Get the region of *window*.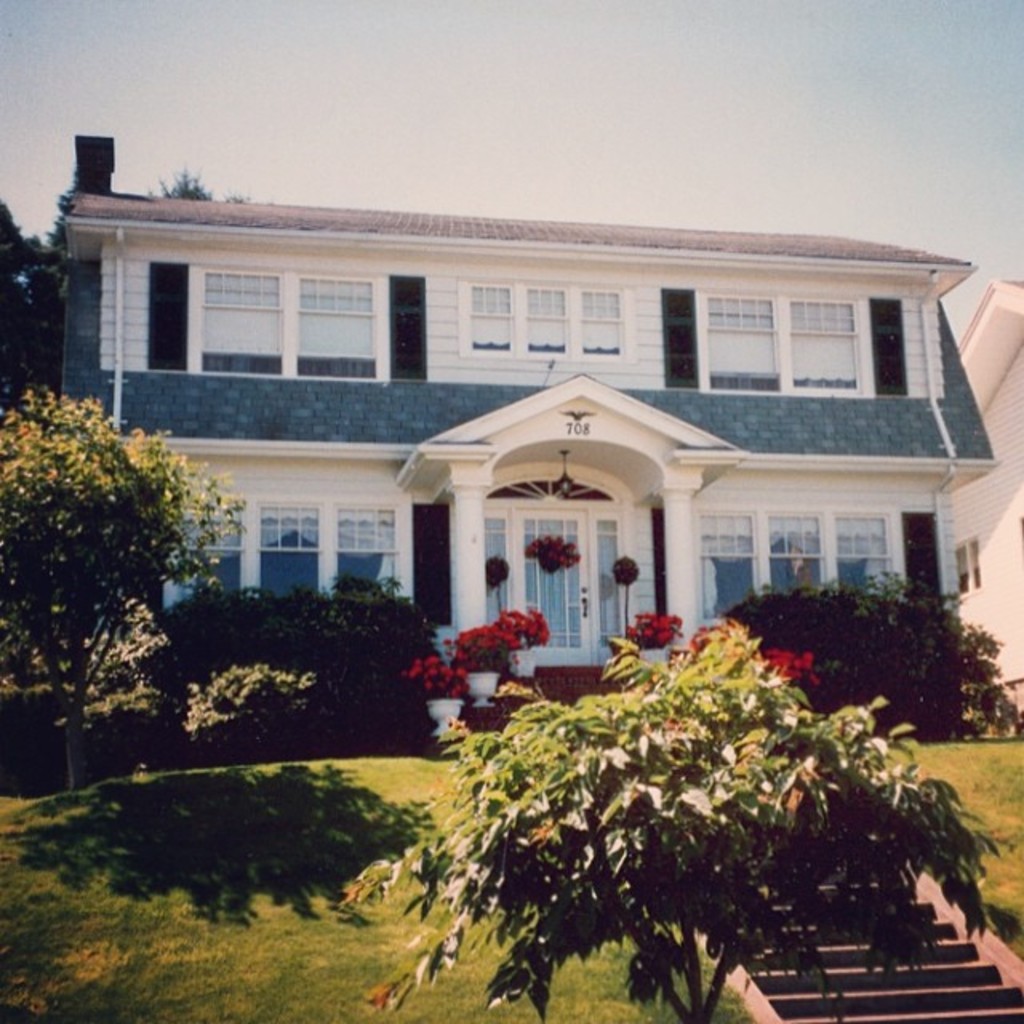
Rect(528, 282, 563, 360).
